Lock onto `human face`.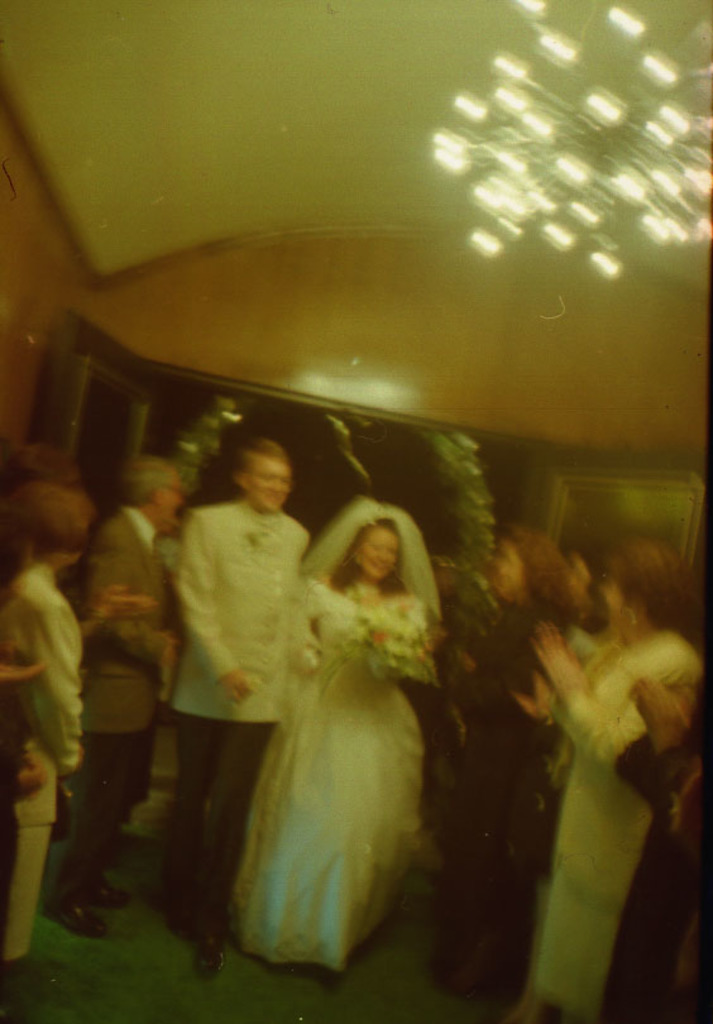
Locked: 351 522 394 587.
